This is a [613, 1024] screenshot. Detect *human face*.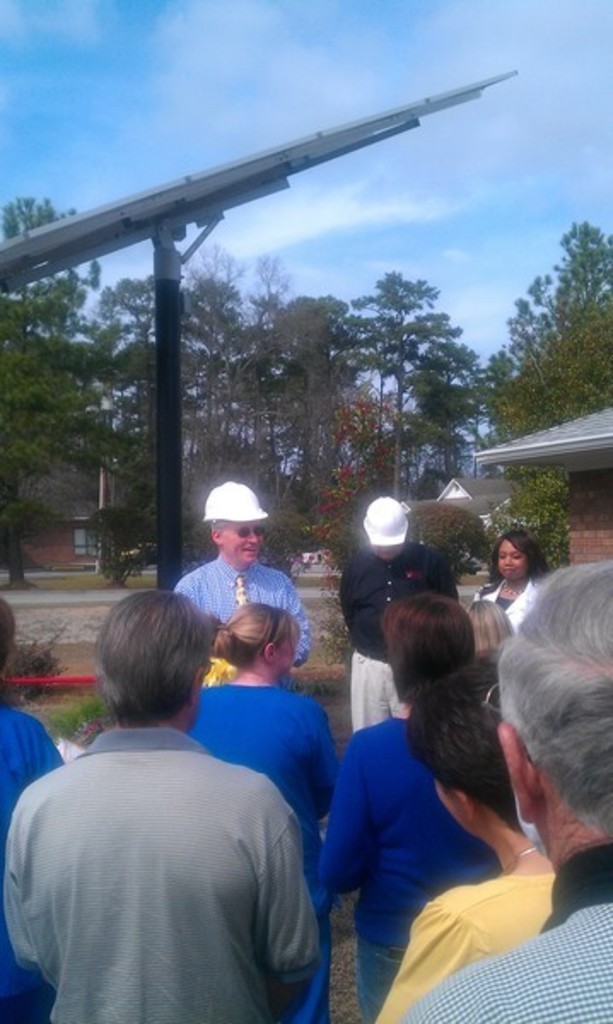
(495,538,533,585).
